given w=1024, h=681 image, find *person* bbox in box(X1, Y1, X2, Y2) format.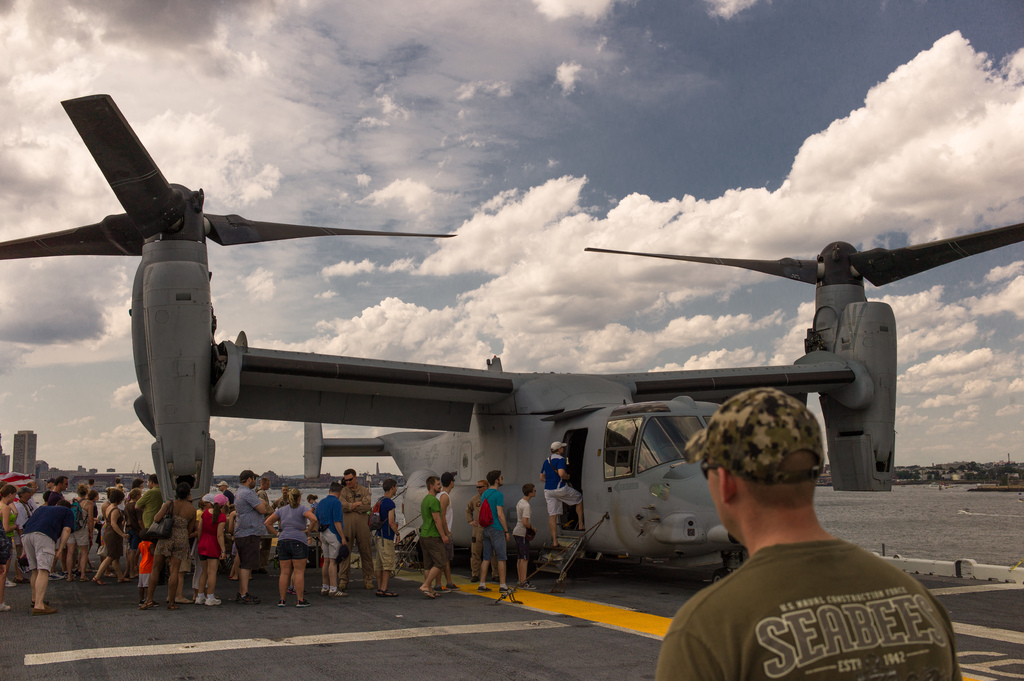
box(417, 478, 457, 602).
